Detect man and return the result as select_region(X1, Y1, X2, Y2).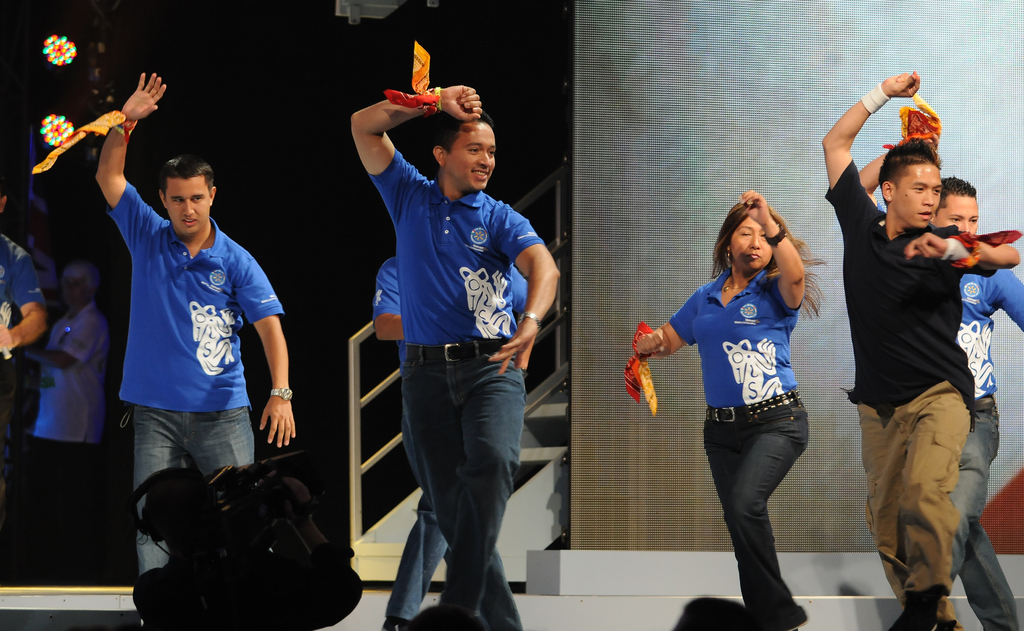
select_region(348, 86, 563, 630).
